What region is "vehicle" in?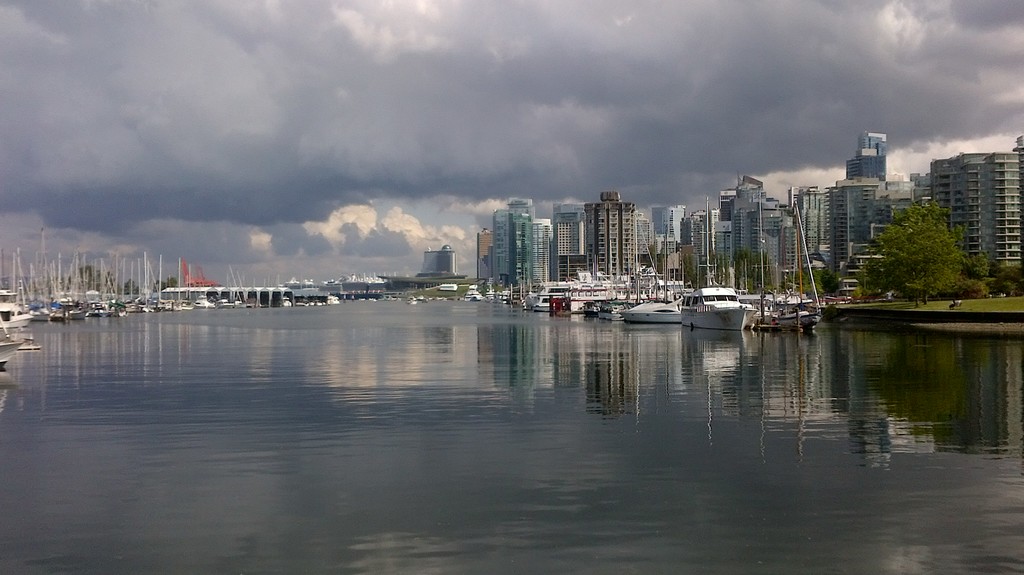
select_region(618, 295, 685, 321).
